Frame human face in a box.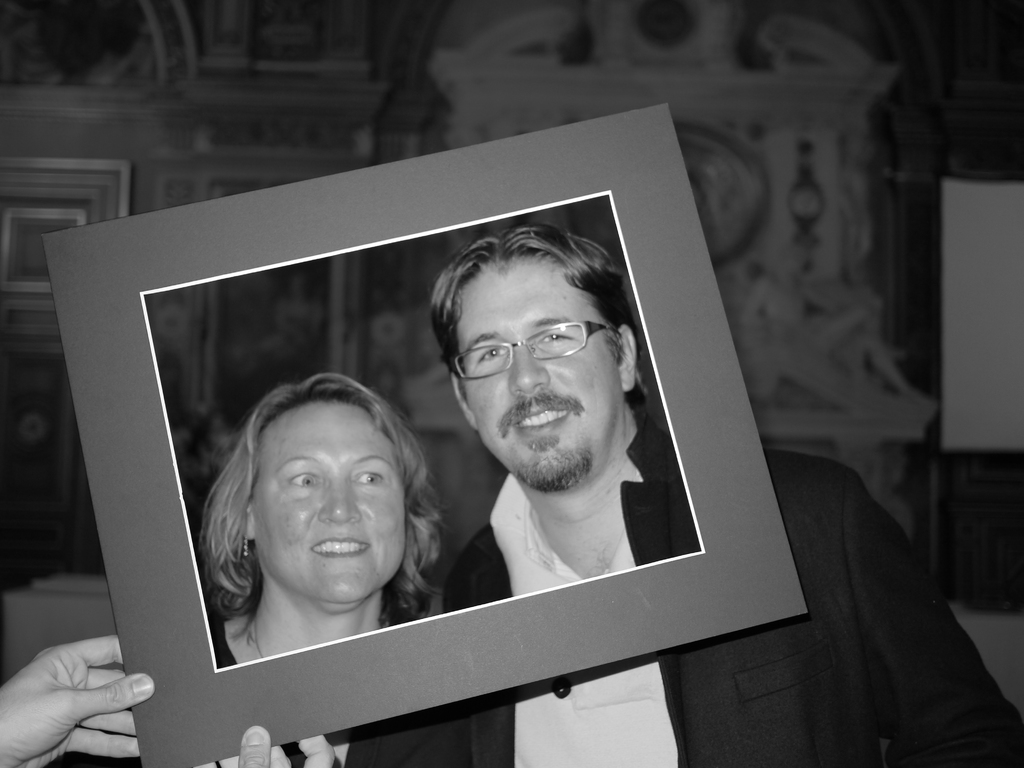
(452, 260, 621, 490).
